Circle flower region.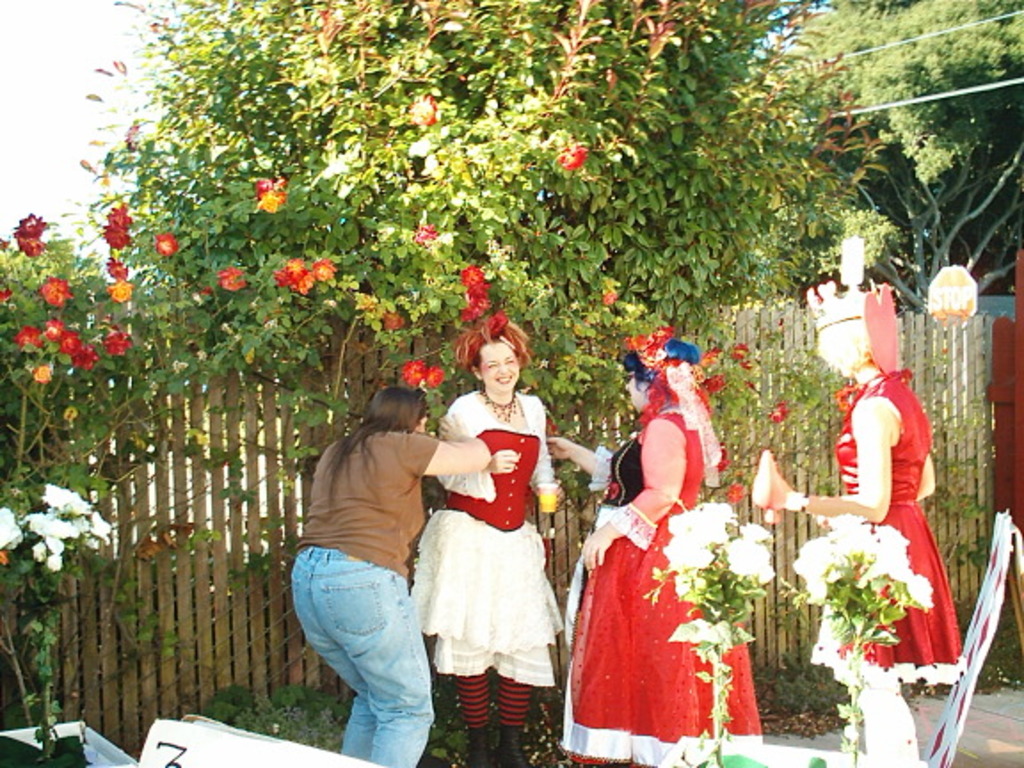
Region: 411:96:439:132.
